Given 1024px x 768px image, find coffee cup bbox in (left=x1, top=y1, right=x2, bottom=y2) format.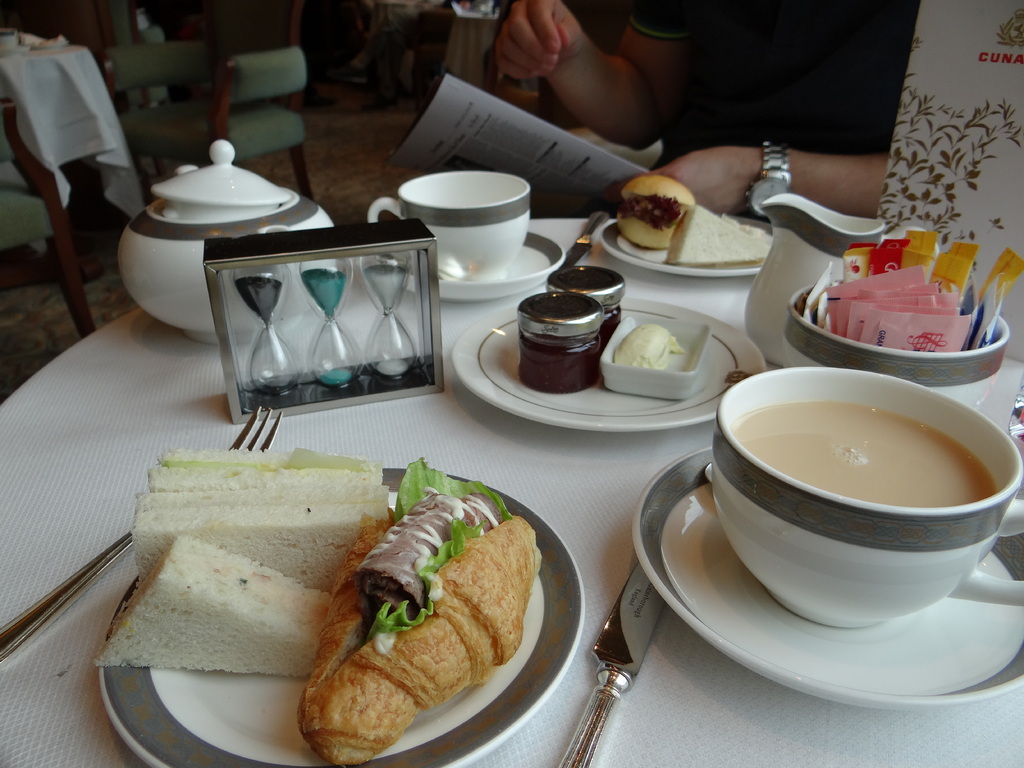
(left=711, top=367, right=1023, bottom=632).
